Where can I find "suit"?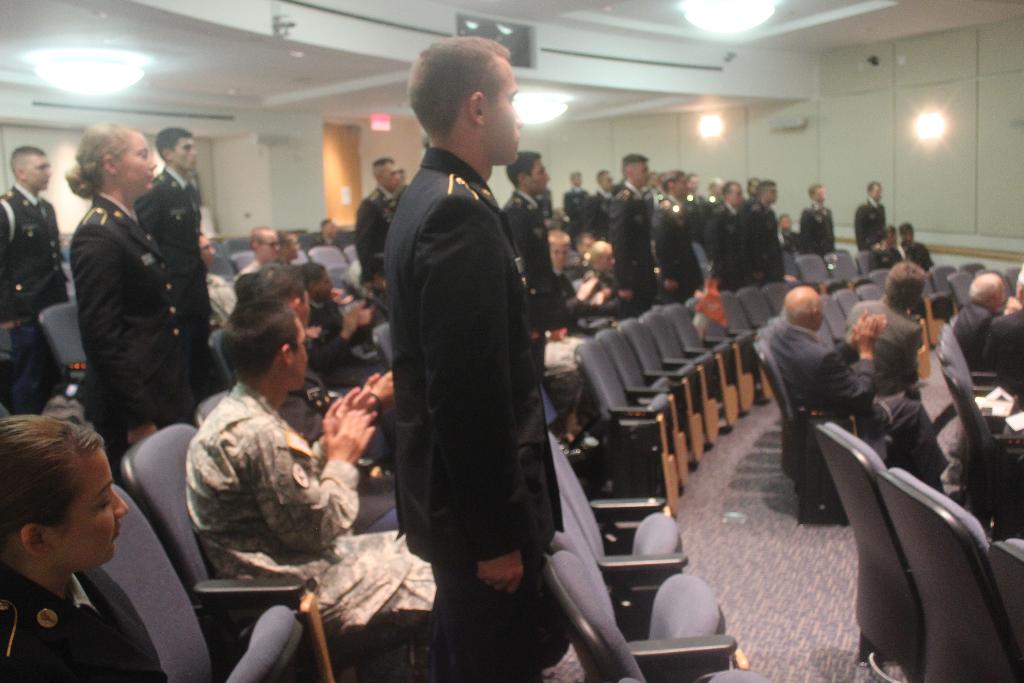
You can find it at crop(375, 99, 618, 662).
